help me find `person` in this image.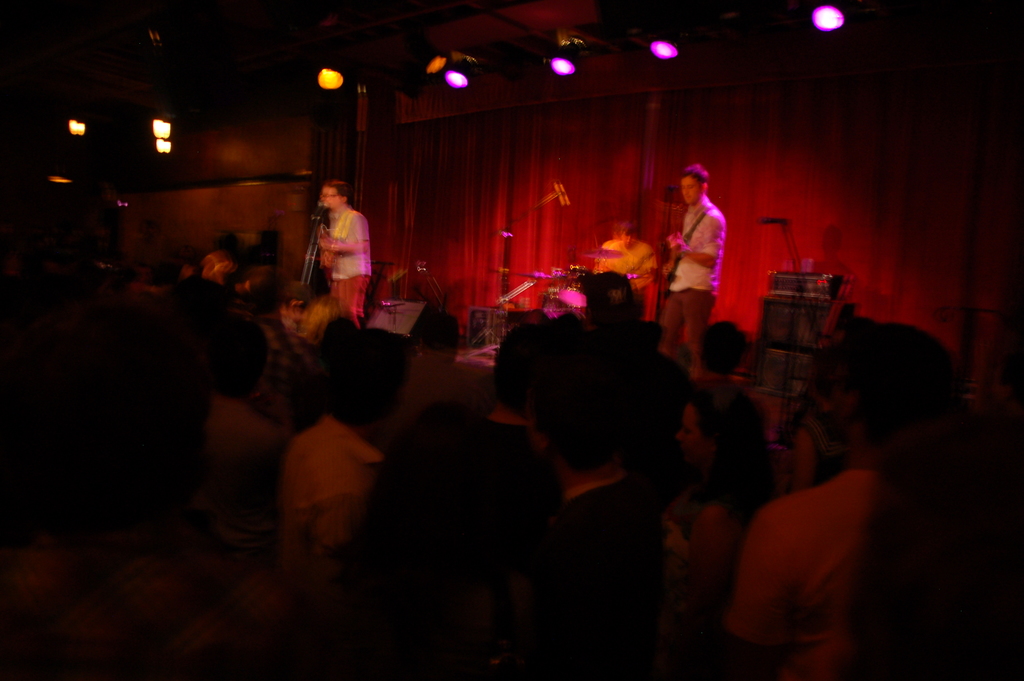
Found it: box(315, 180, 369, 334).
